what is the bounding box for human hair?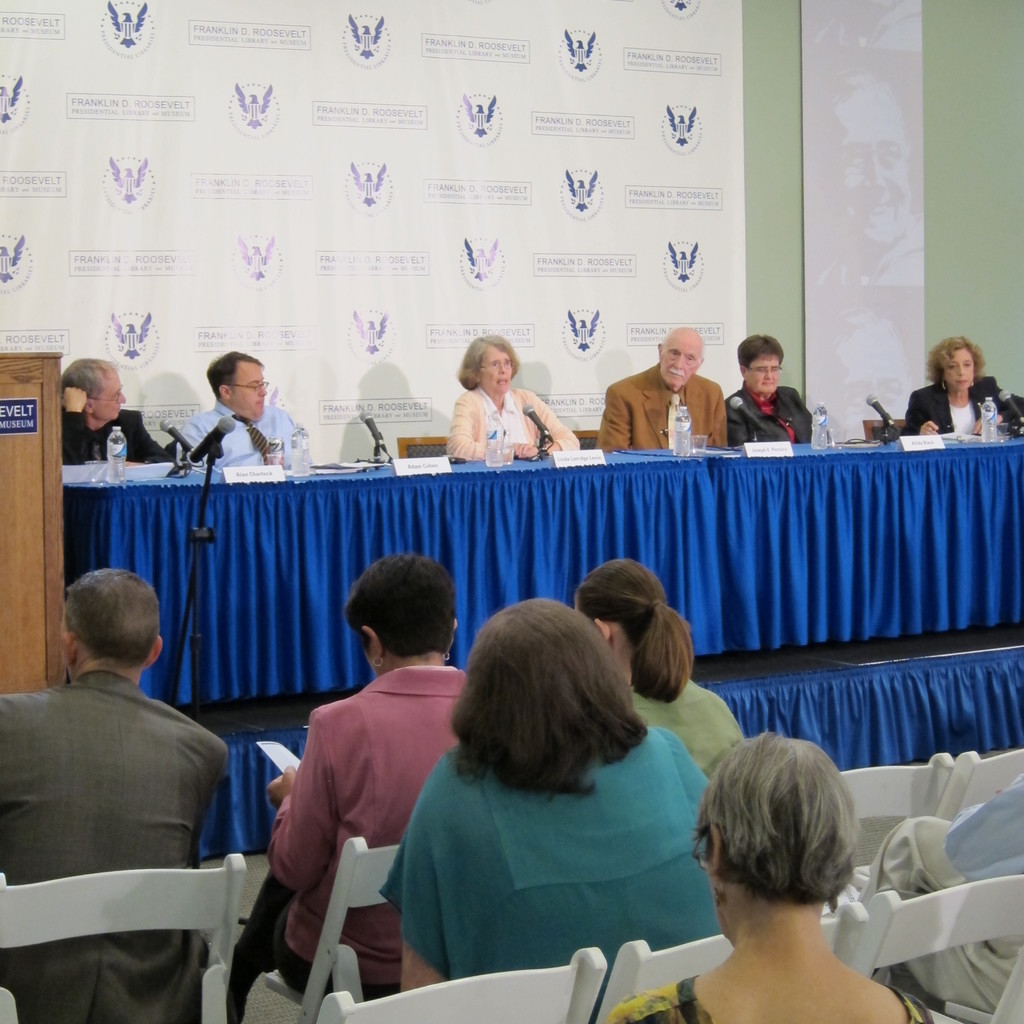
bbox=[685, 734, 862, 908].
